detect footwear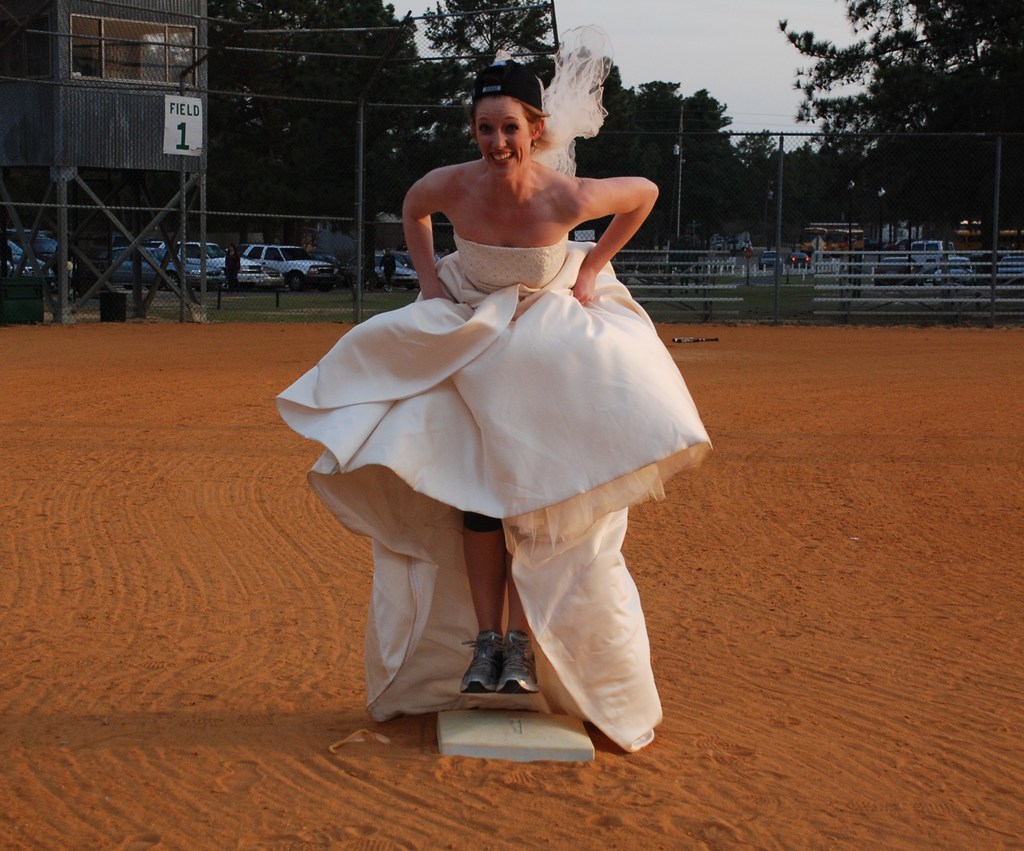
select_region(495, 629, 545, 695)
